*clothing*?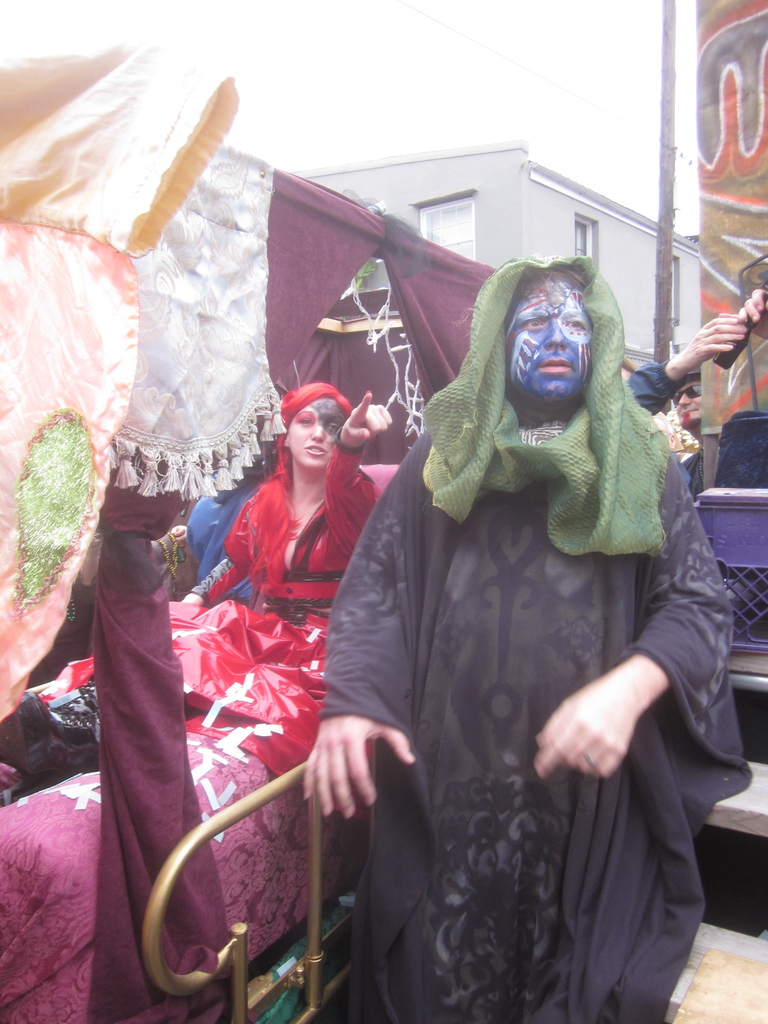
bbox=(79, 458, 230, 1023)
